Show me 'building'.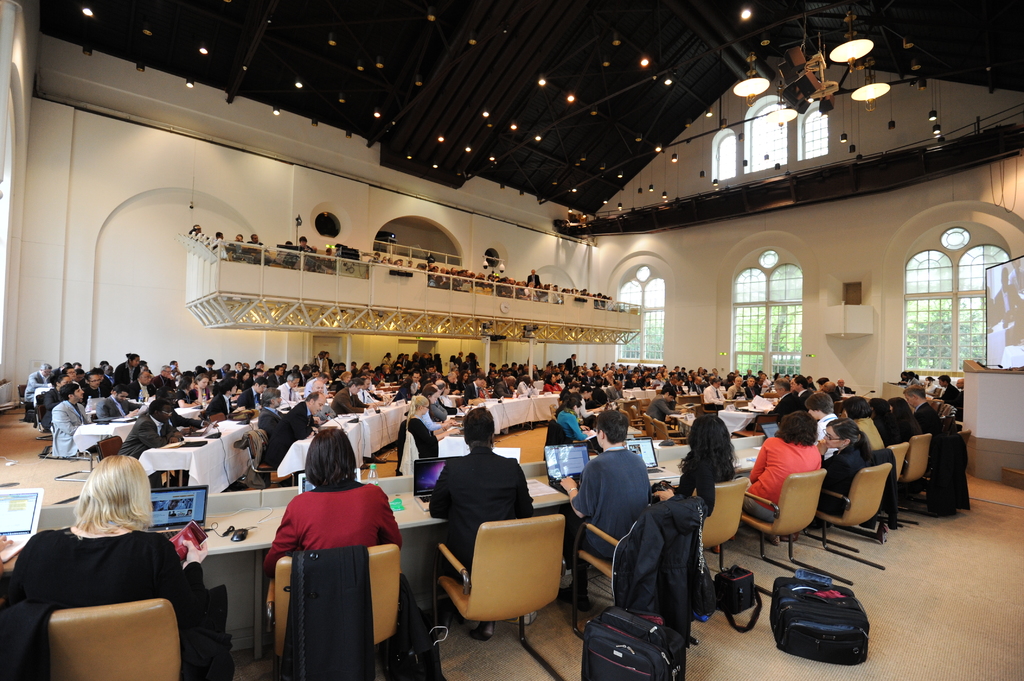
'building' is here: <bbox>0, 0, 1023, 680</bbox>.
